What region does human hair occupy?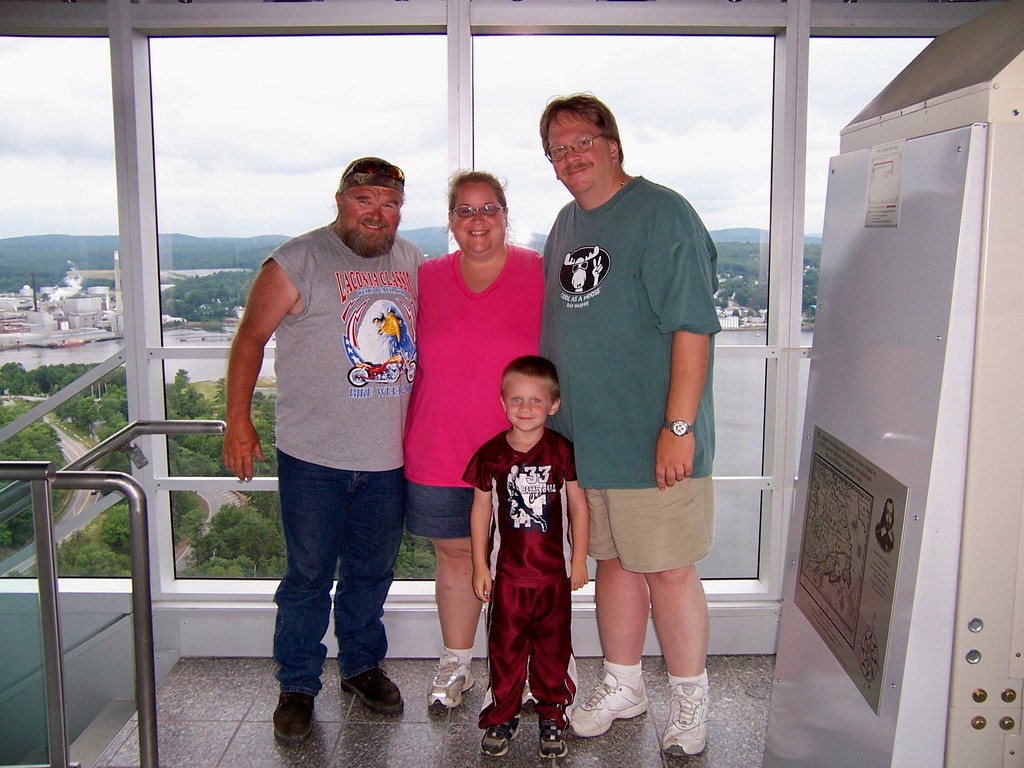
x1=502, y1=355, x2=563, y2=399.
